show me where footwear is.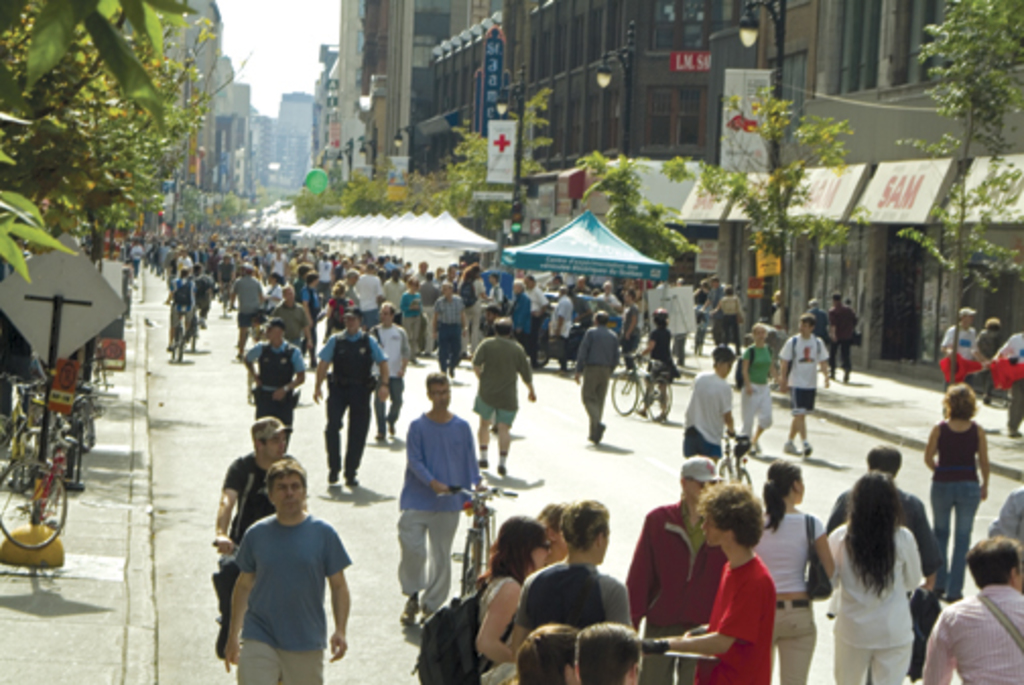
footwear is at detection(654, 413, 668, 427).
